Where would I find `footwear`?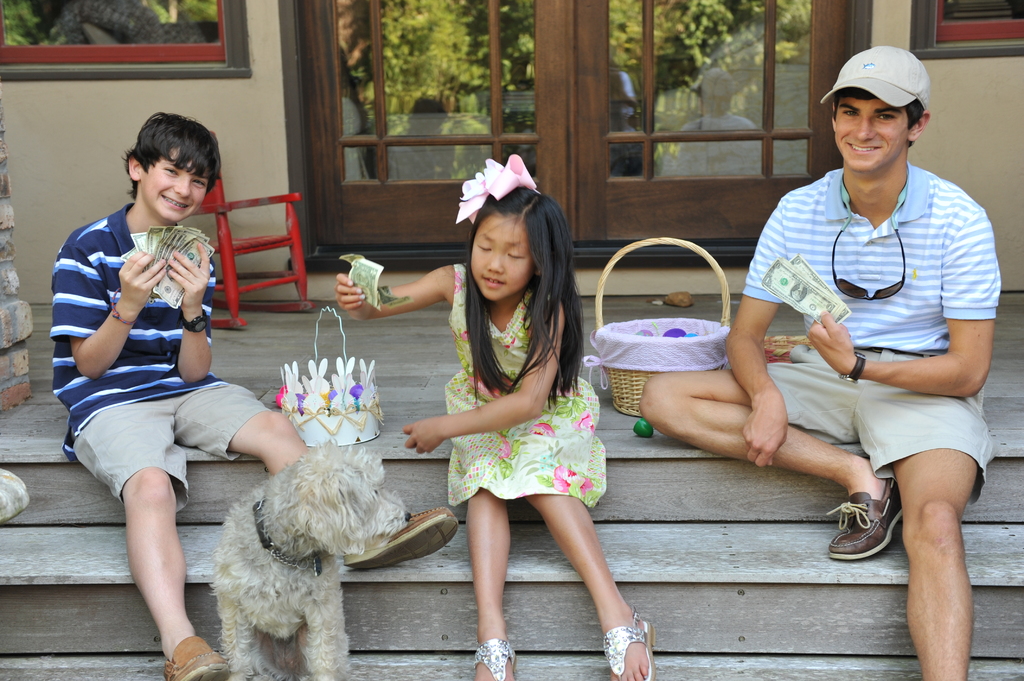
At {"left": 341, "top": 502, "right": 456, "bottom": 576}.
